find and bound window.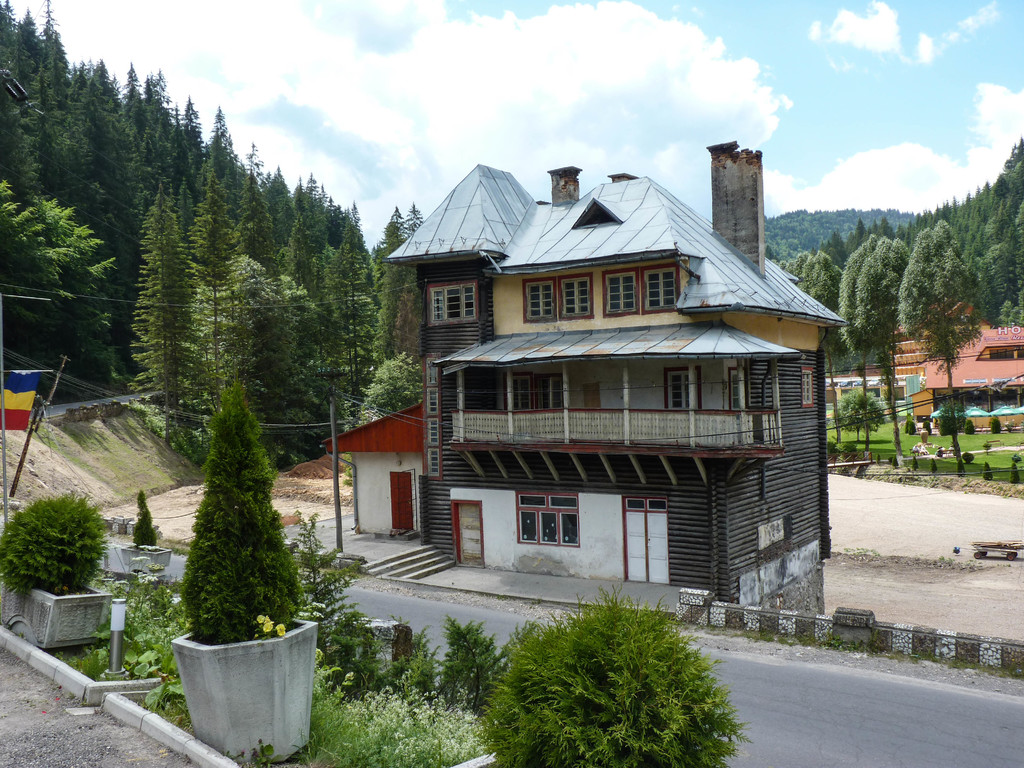
Bound: [left=658, top=363, right=711, bottom=419].
